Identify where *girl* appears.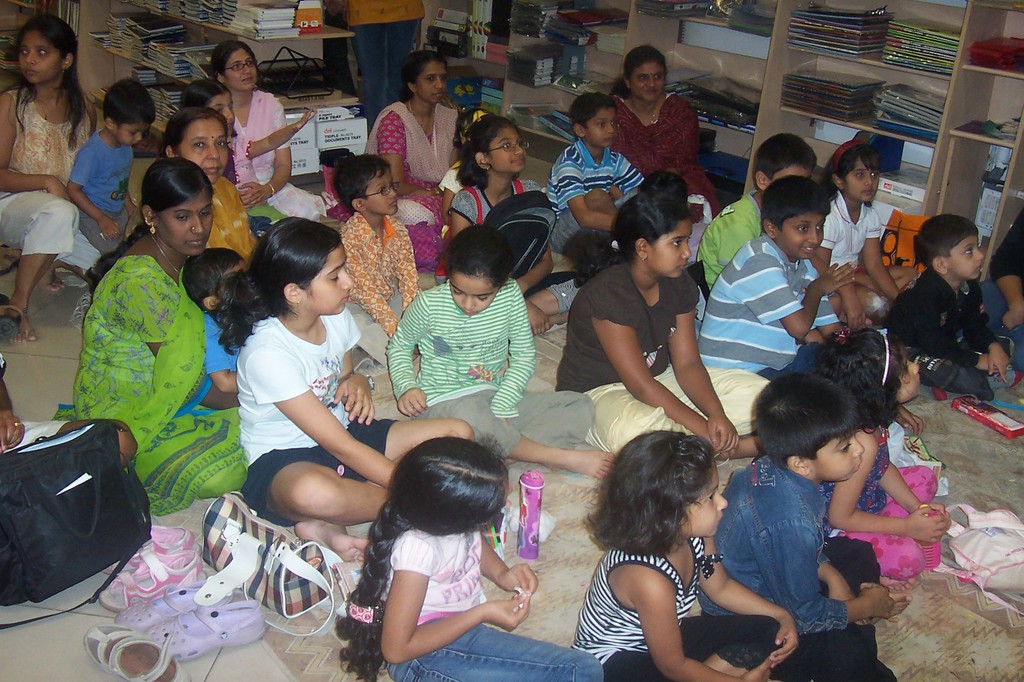
Appears at (x1=815, y1=327, x2=948, y2=588).
